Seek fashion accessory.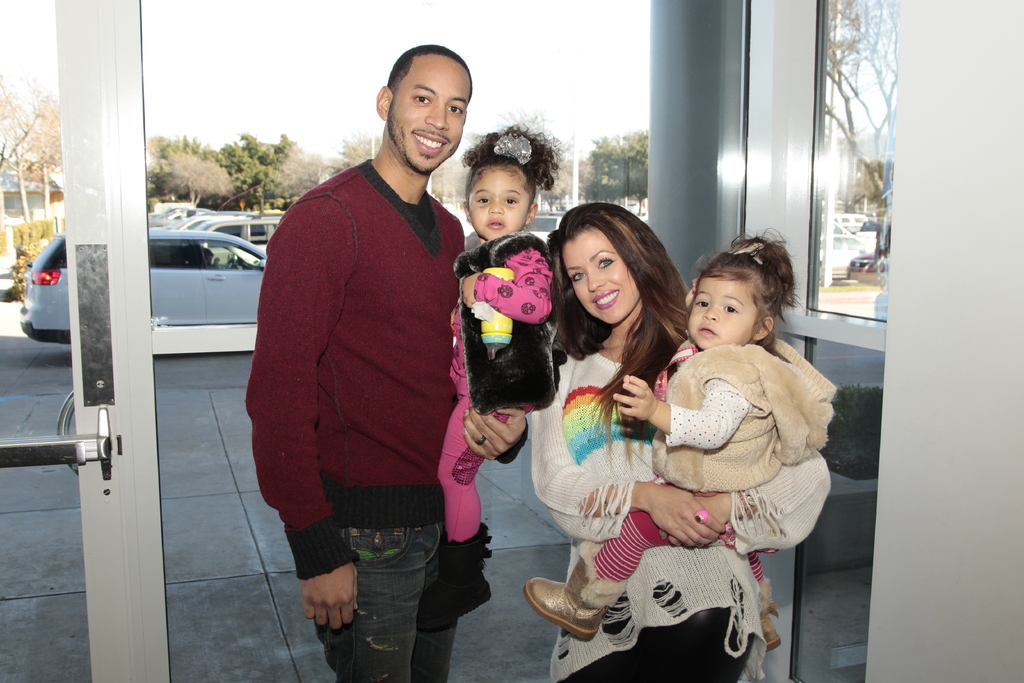
left=757, top=575, right=782, bottom=651.
